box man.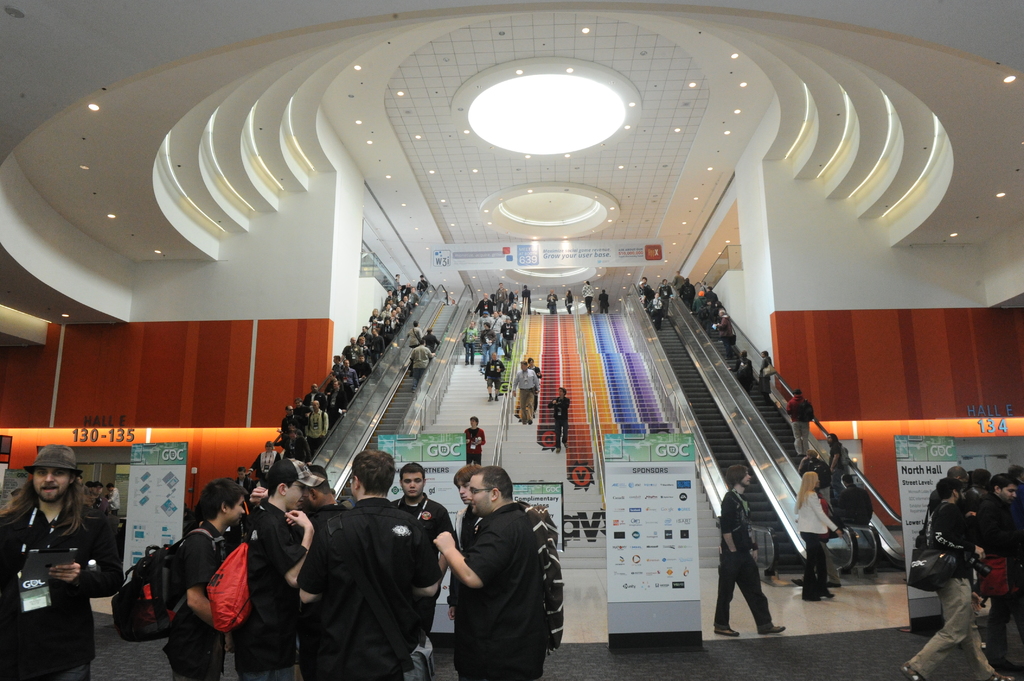
region(406, 322, 423, 349).
